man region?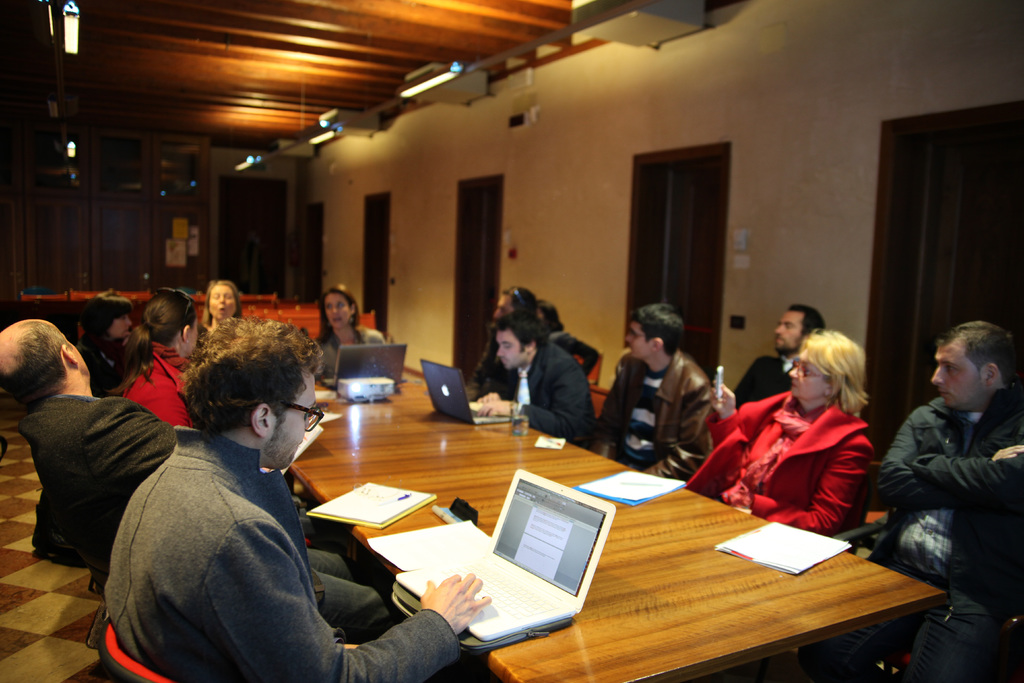
BBox(0, 315, 392, 649)
